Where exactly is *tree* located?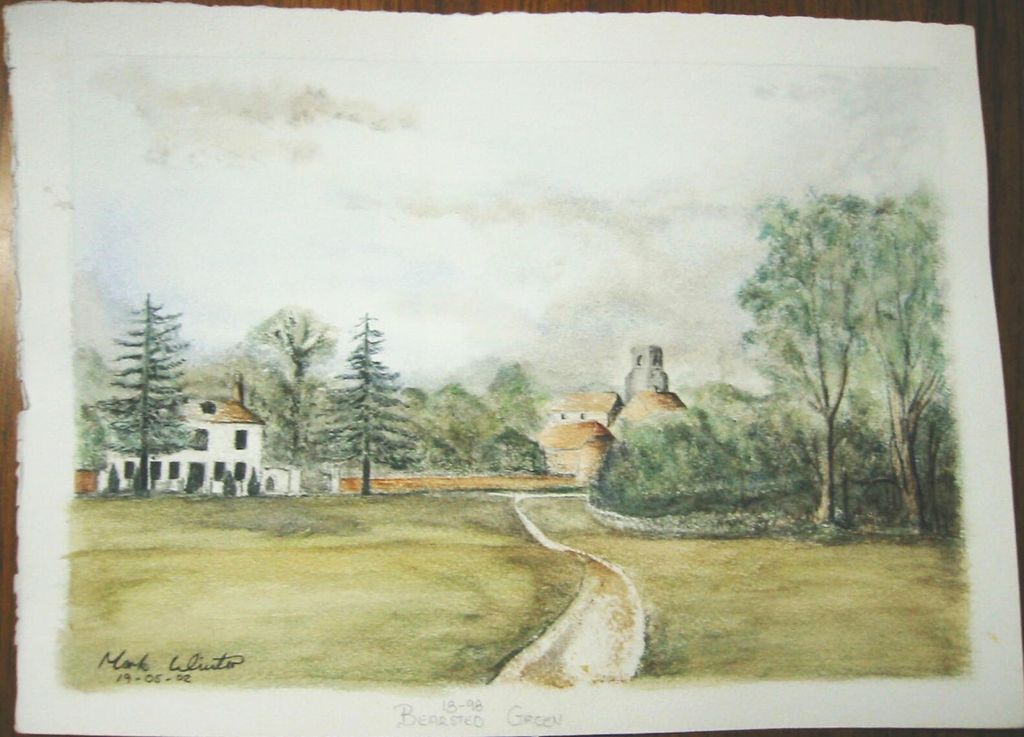
Its bounding box is {"x1": 184, "y1": 300, "x2": 333, "y2": 473}.
